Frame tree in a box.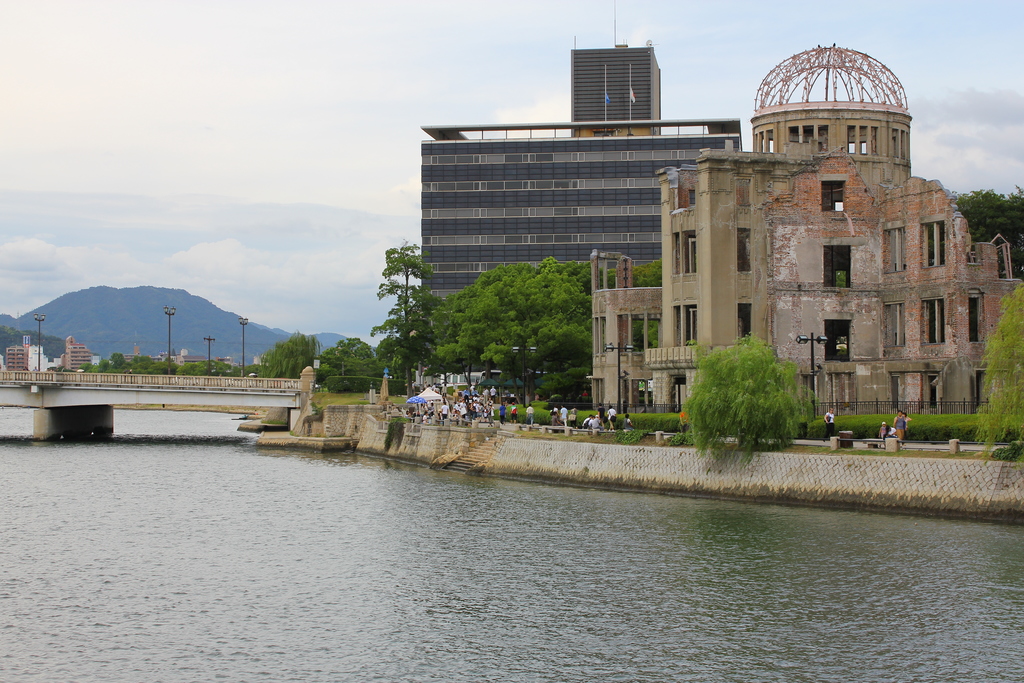
region(689, 329, 828, 446).
